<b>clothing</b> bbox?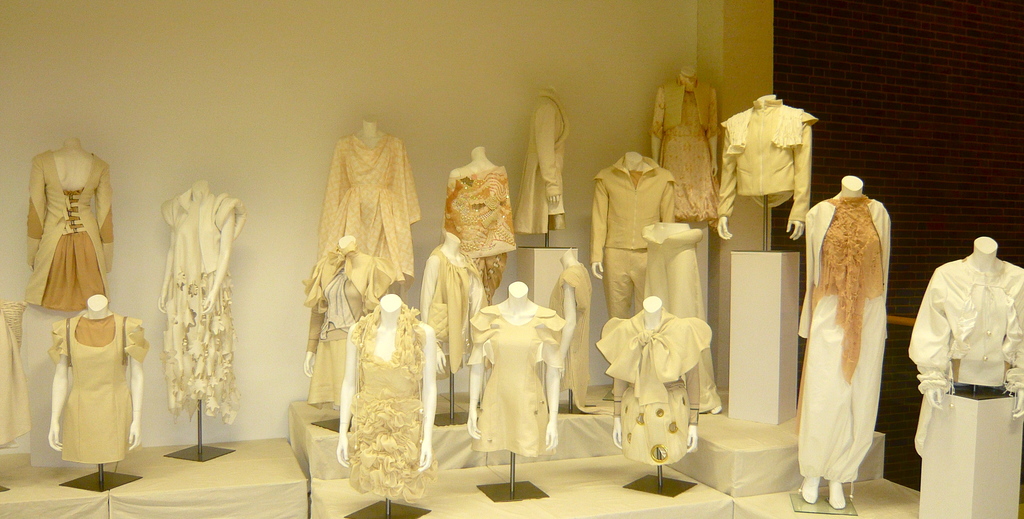
left=317, top=138, right=420, bottom=293
